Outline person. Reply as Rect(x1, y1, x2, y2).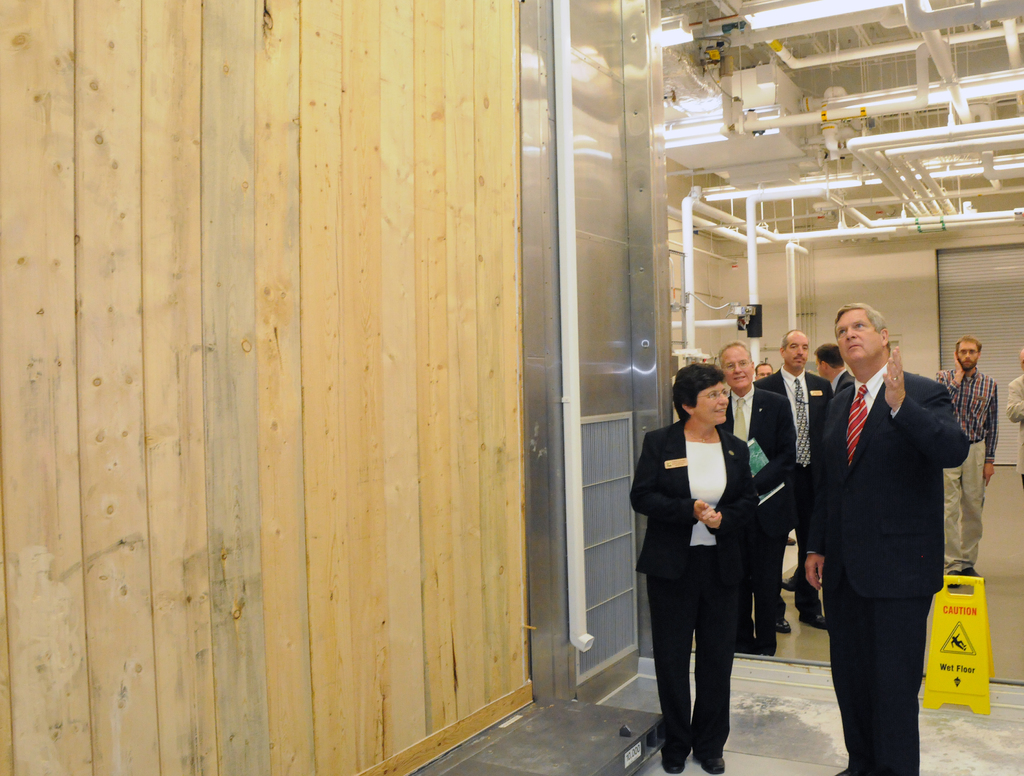
Rect(627, 364, 758, 775).
